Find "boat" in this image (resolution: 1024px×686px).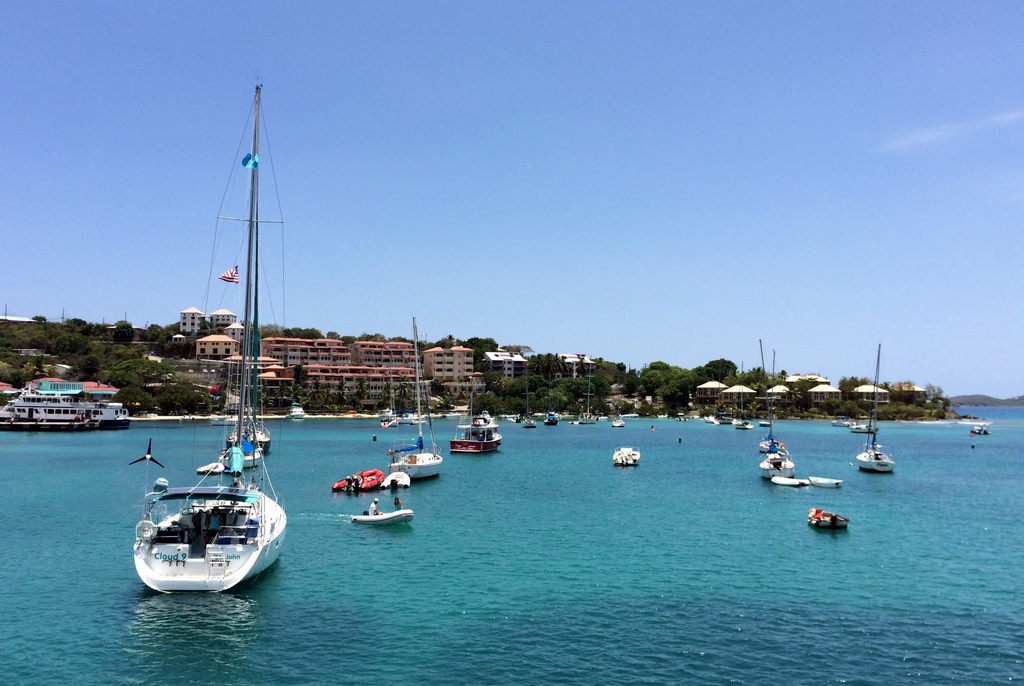
x1=378 y1=413 x2=396 y2=430.
